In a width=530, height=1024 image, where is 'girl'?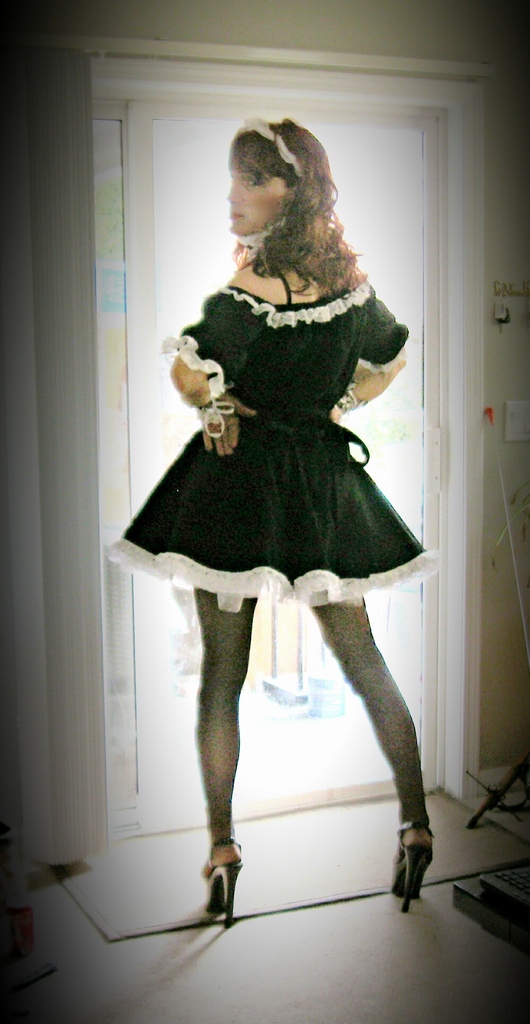
l=108, t=118, r=434, b=927.
